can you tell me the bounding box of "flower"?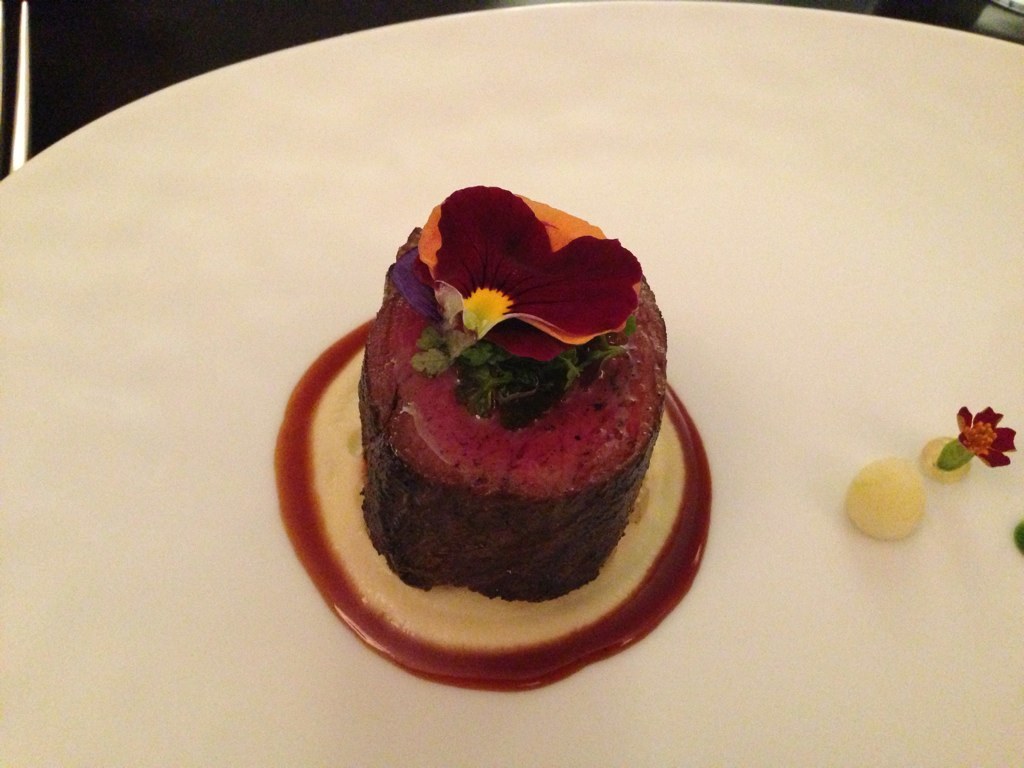
x1=942, y1=405, x2=1021, y2=468.
